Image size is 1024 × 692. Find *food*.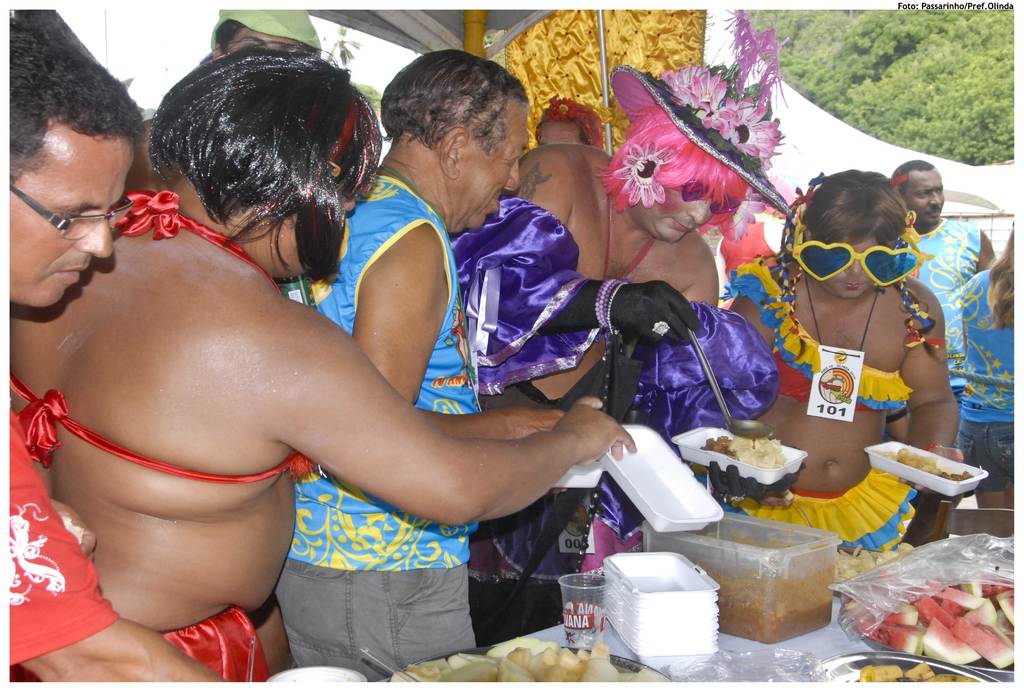
l=710, t=568, r=835, b=643.
